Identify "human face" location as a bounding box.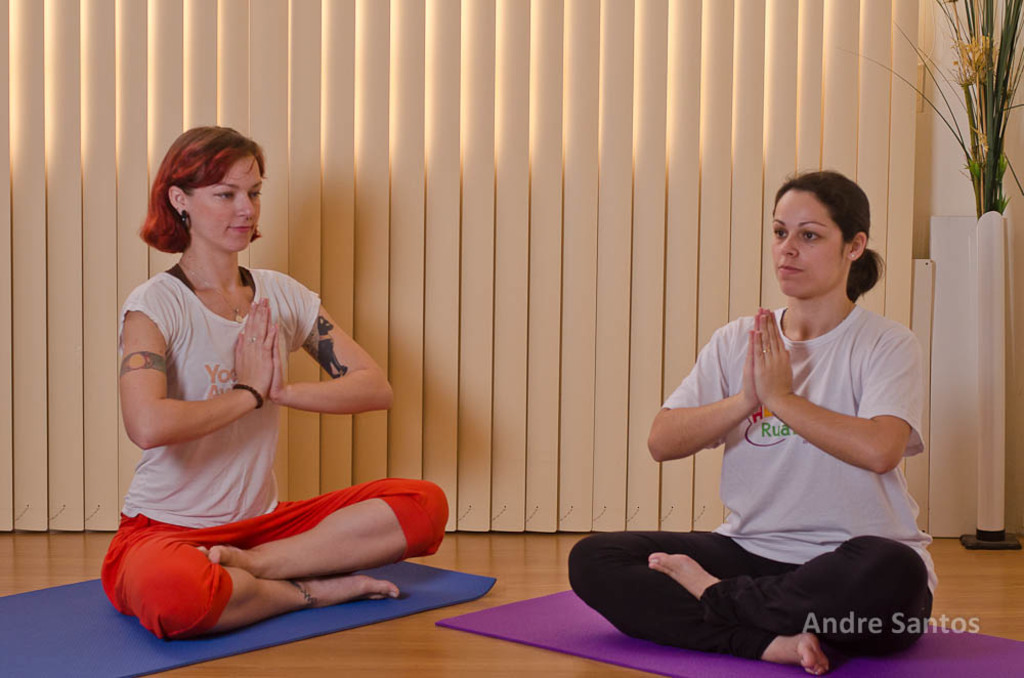
772:192:844:295.
